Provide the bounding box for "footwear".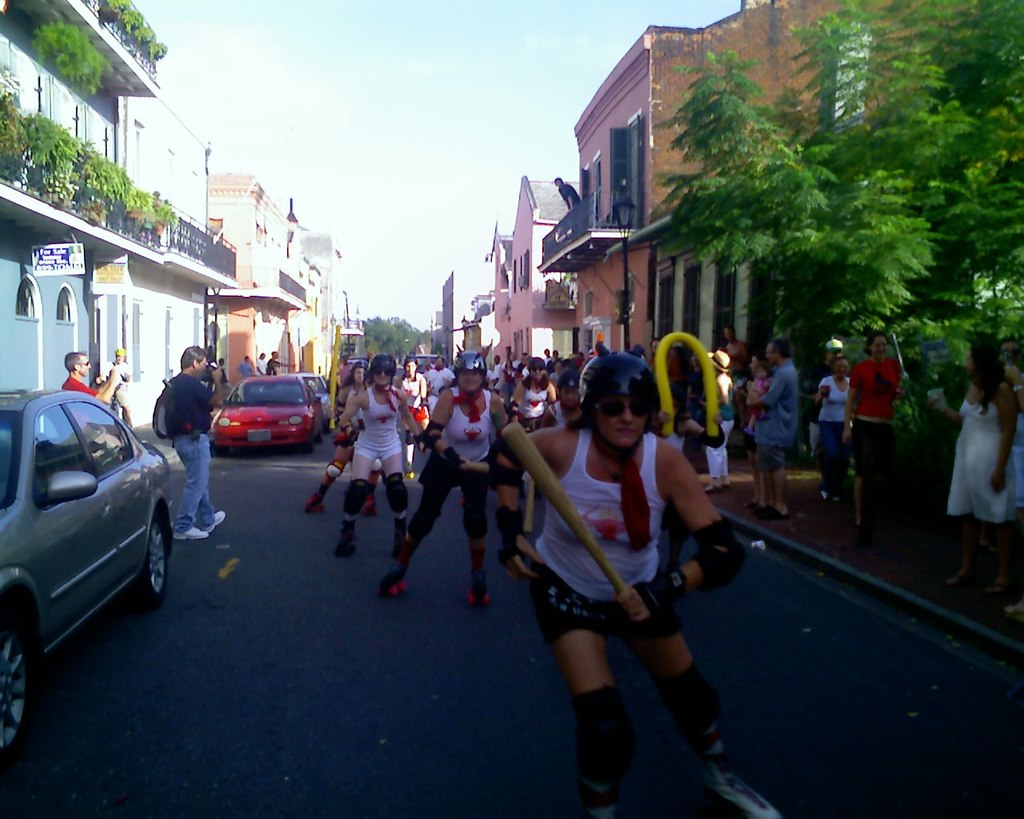
pyautogui.locateOnScreen(702, 769, 790, 818).
